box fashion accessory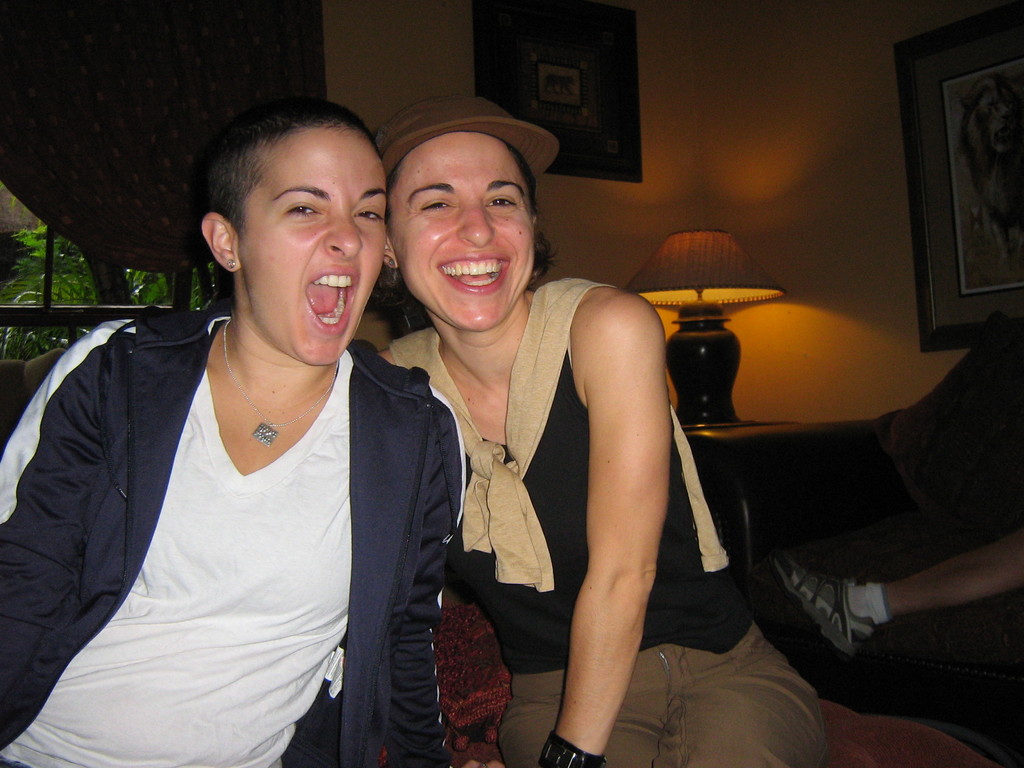
select_region(223, 317, 343, 451)
